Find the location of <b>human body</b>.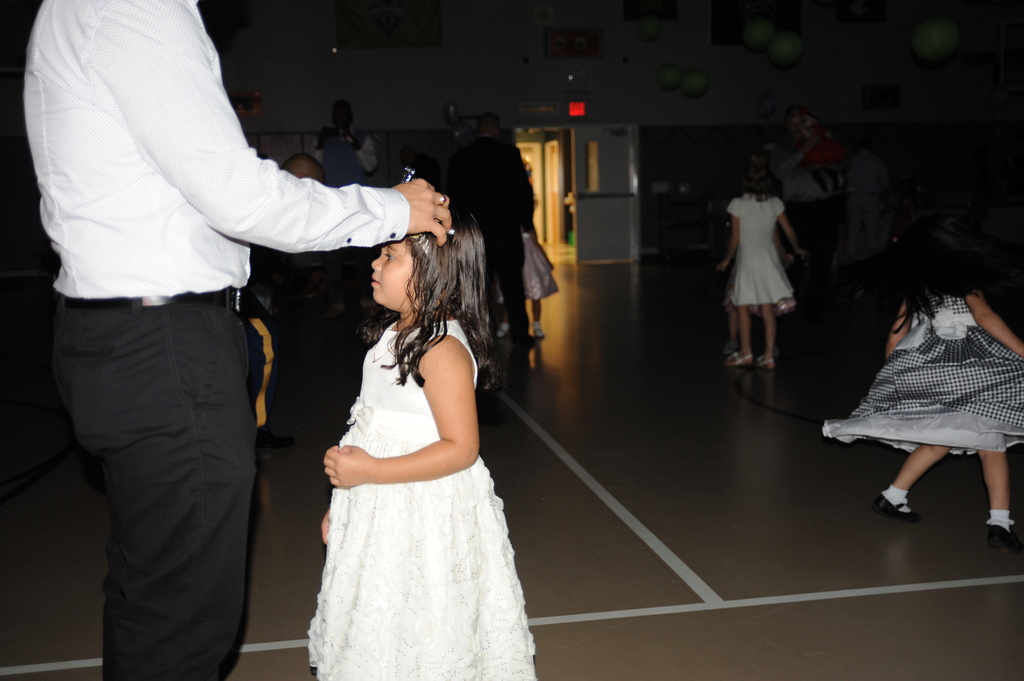
Location: 845 268 1005 529.
